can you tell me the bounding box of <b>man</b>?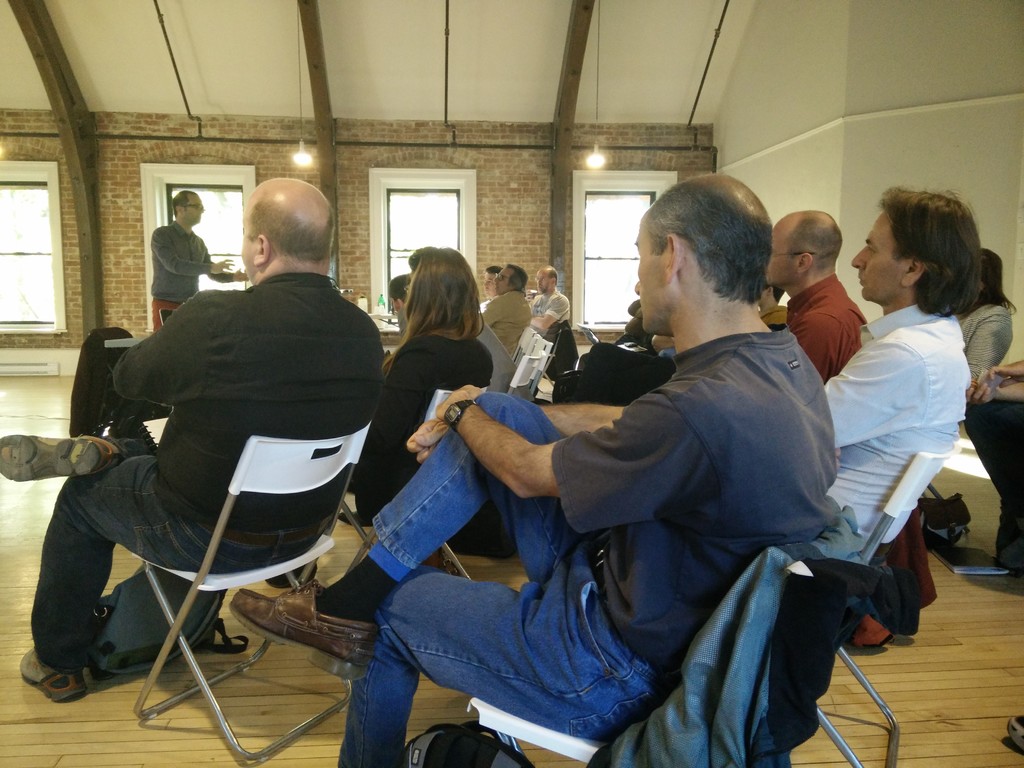
[left=479, top=261, right=506, bottom=314].
